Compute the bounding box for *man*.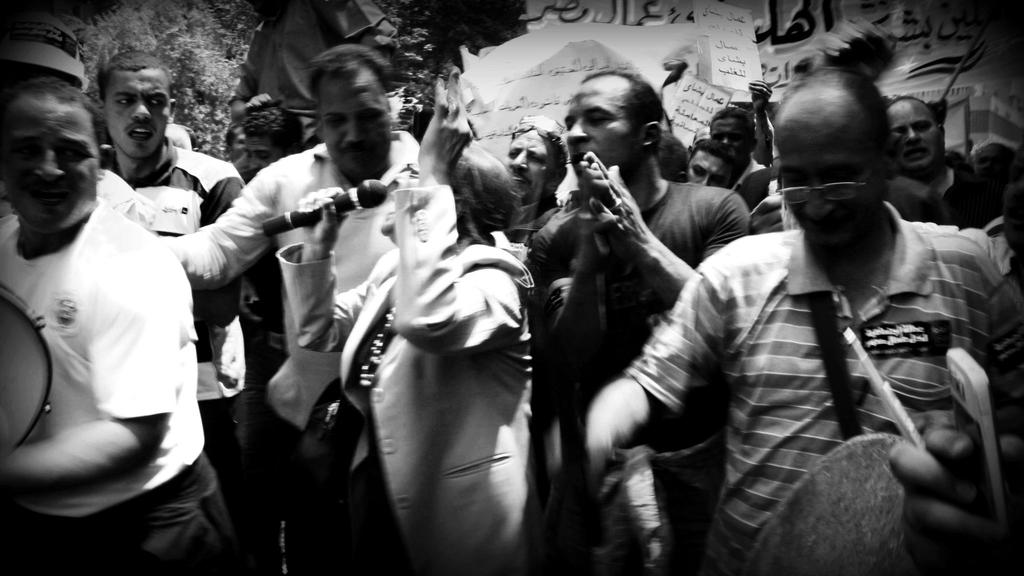
[241, 104, 308, 172].
